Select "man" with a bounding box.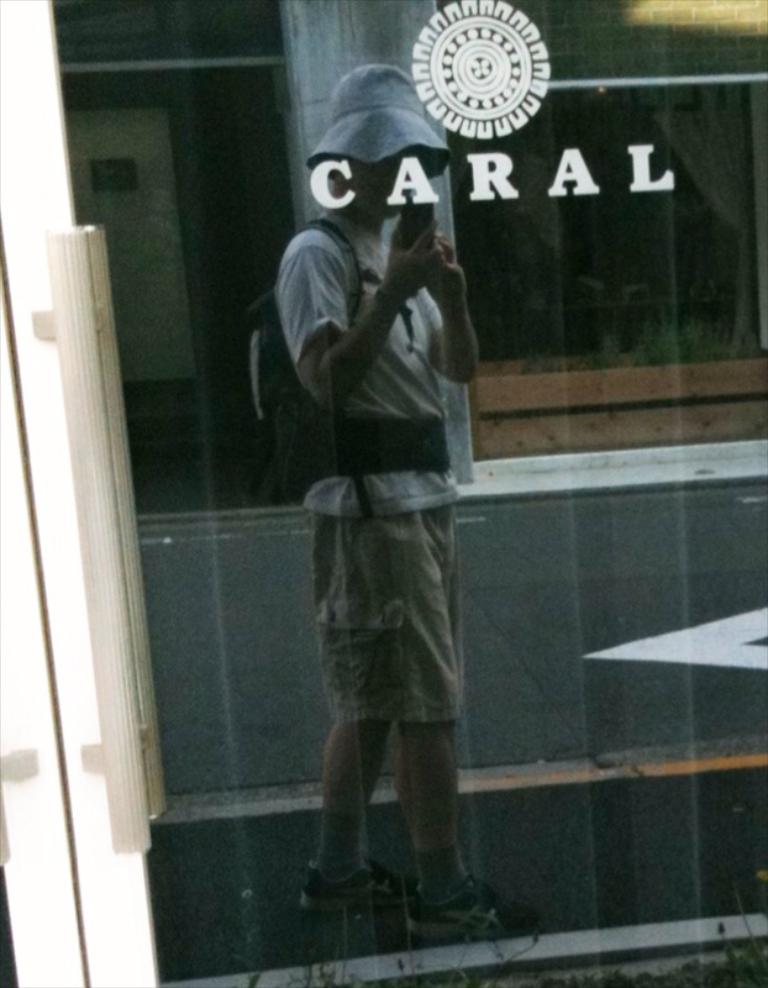
270:89:499:966.
